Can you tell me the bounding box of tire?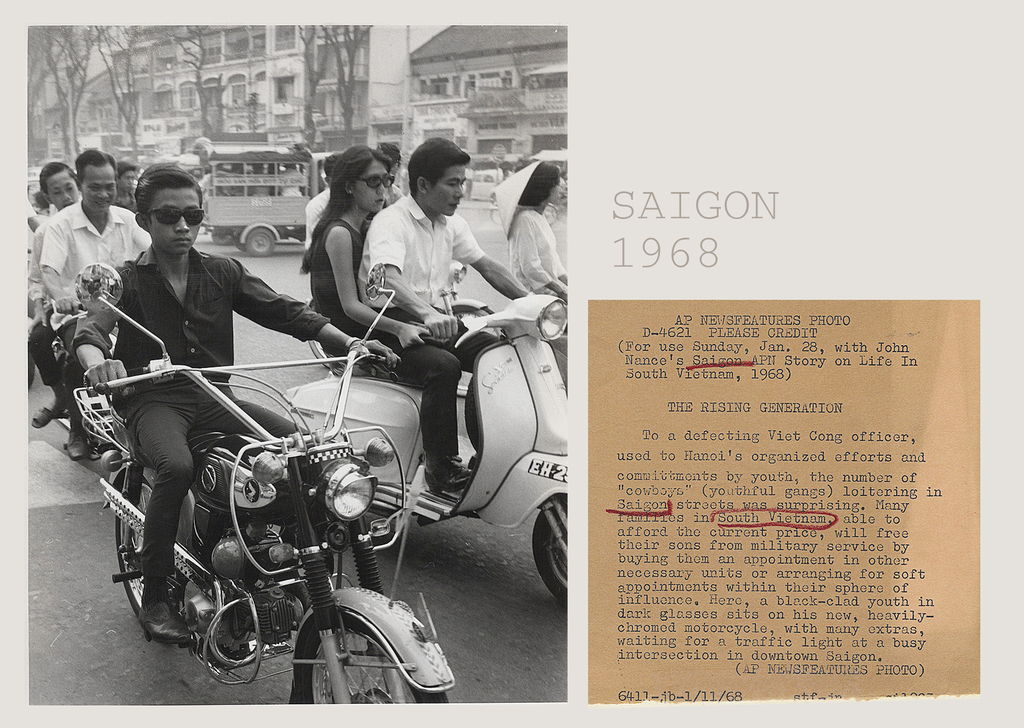
<box>295,612,452,704</box>.
